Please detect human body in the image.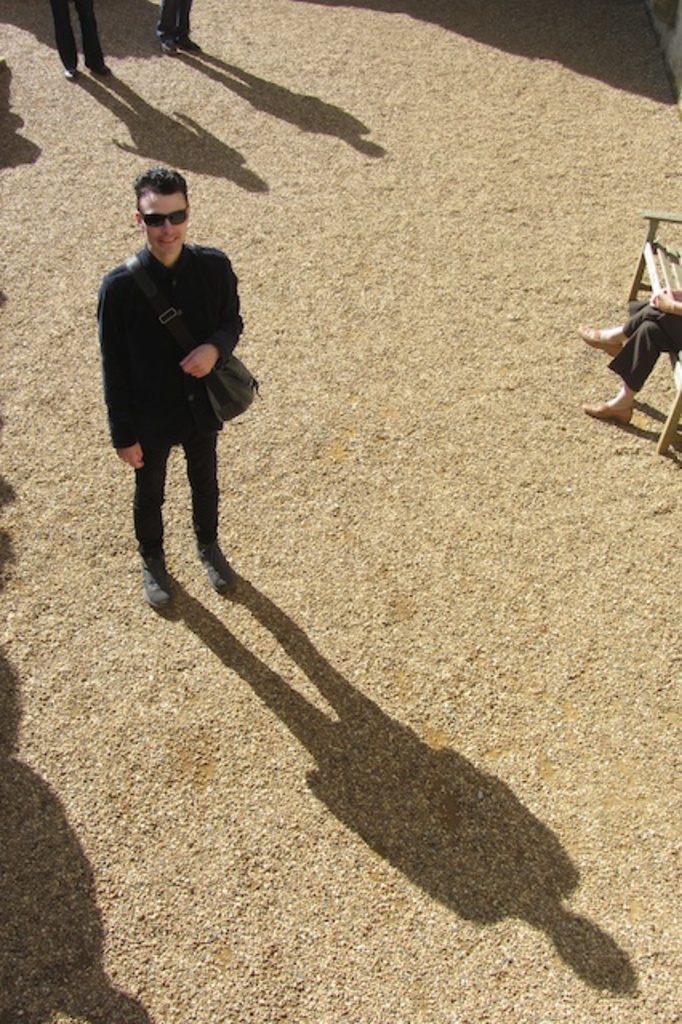
bbox=(96, 146, 267, 637).
